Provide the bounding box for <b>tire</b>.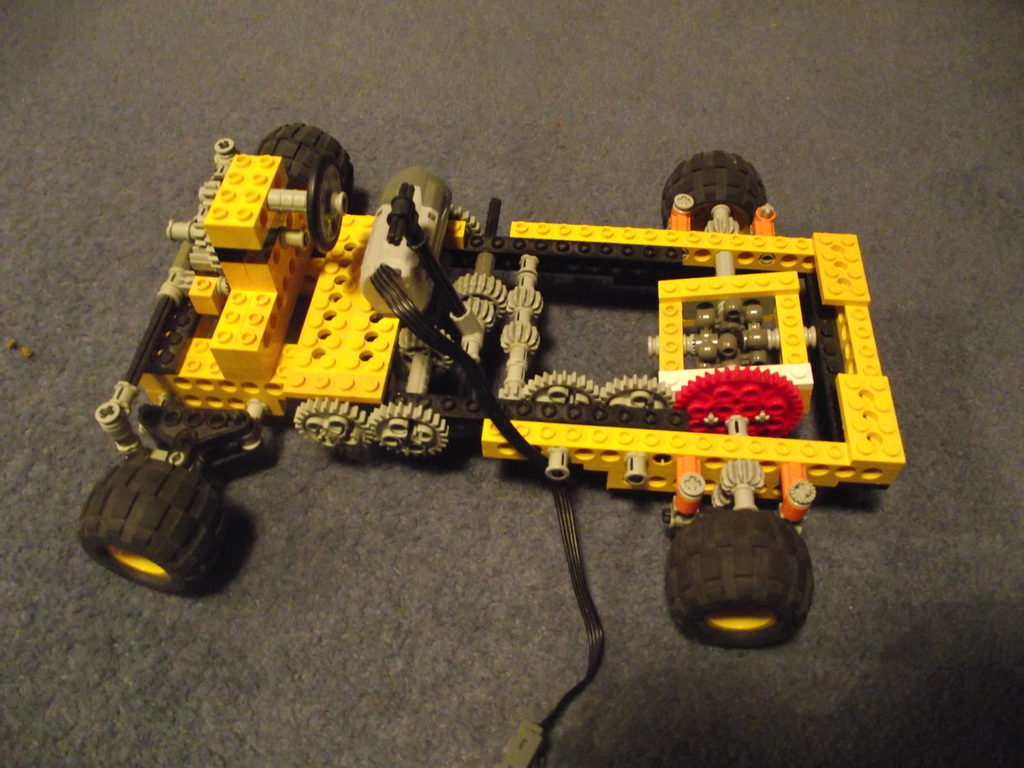
pyautogui.locateOnScreen(253, 122, 356, 193).
